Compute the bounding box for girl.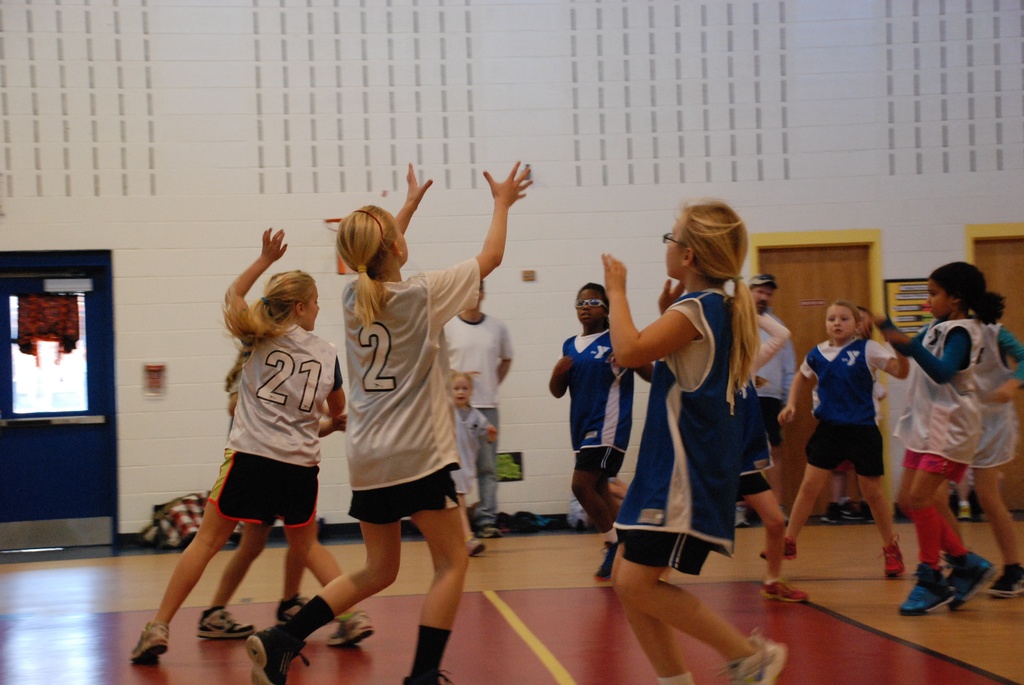
447 364 497 563.
